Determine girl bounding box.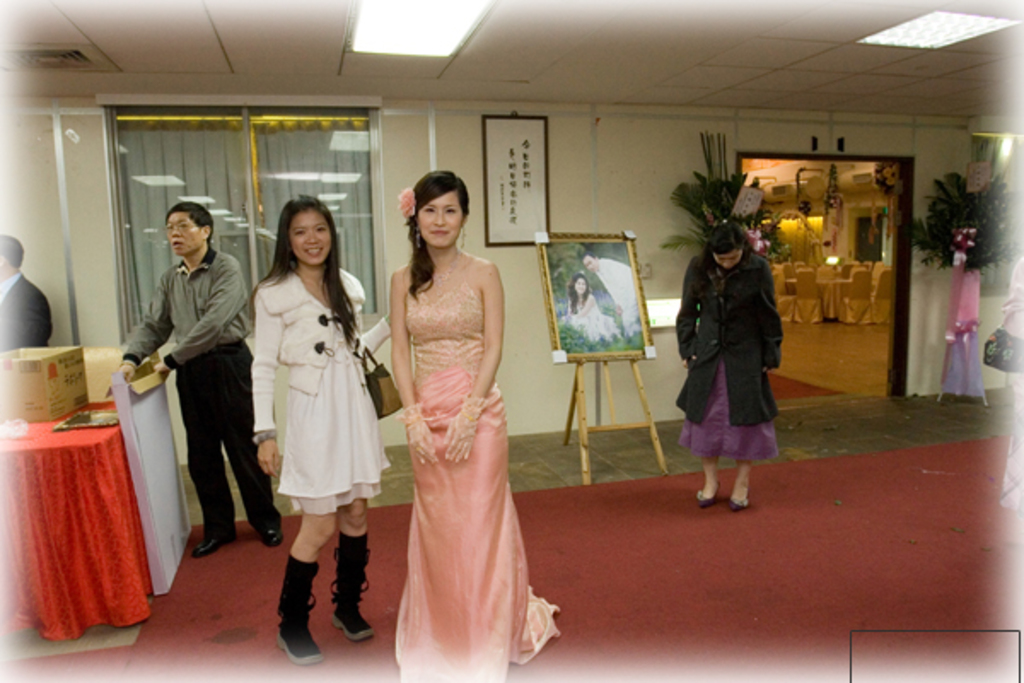
Determined: region(253, 196, 382, 663).
